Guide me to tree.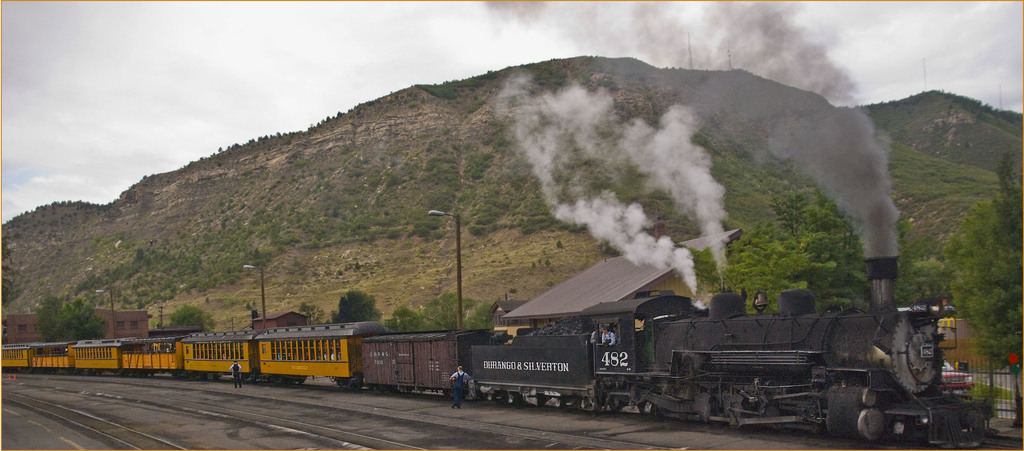
Guidance: rect(678, 226, 838, 315).
